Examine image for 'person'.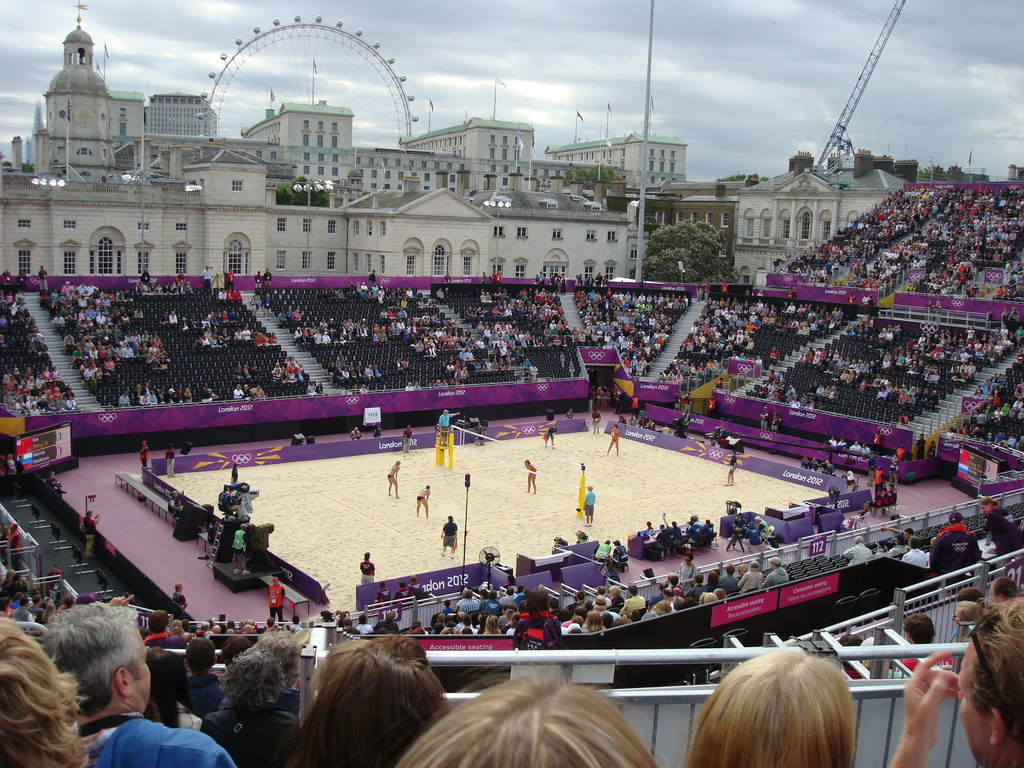
Examination result: rect(770, 411, 782, 429).
